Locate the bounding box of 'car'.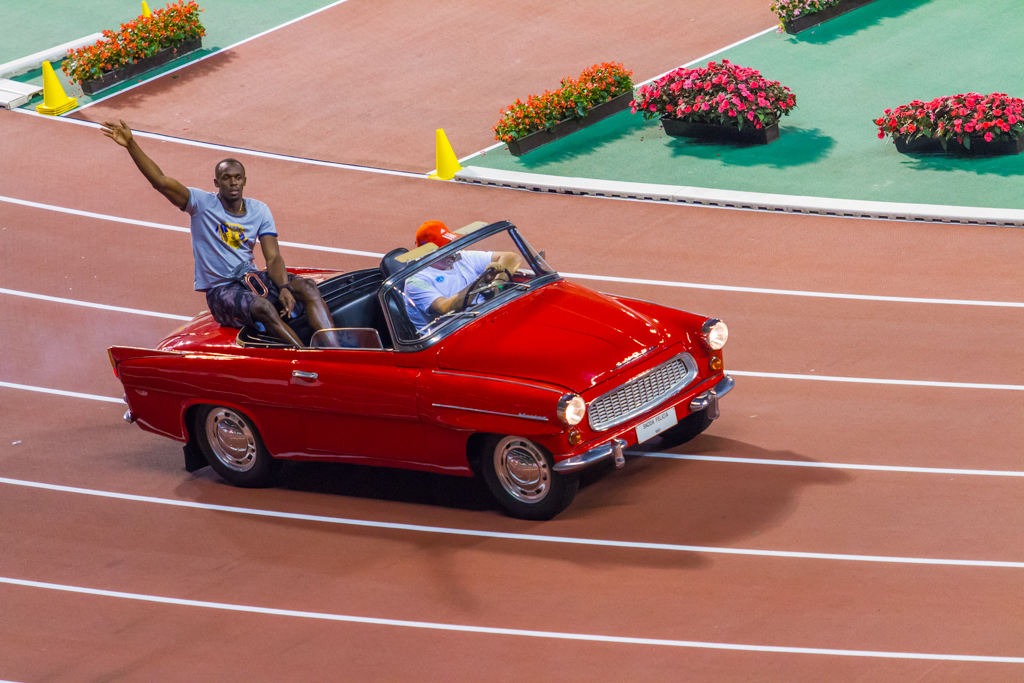
Bounding box: BBox(110, 224, 731, 514).
